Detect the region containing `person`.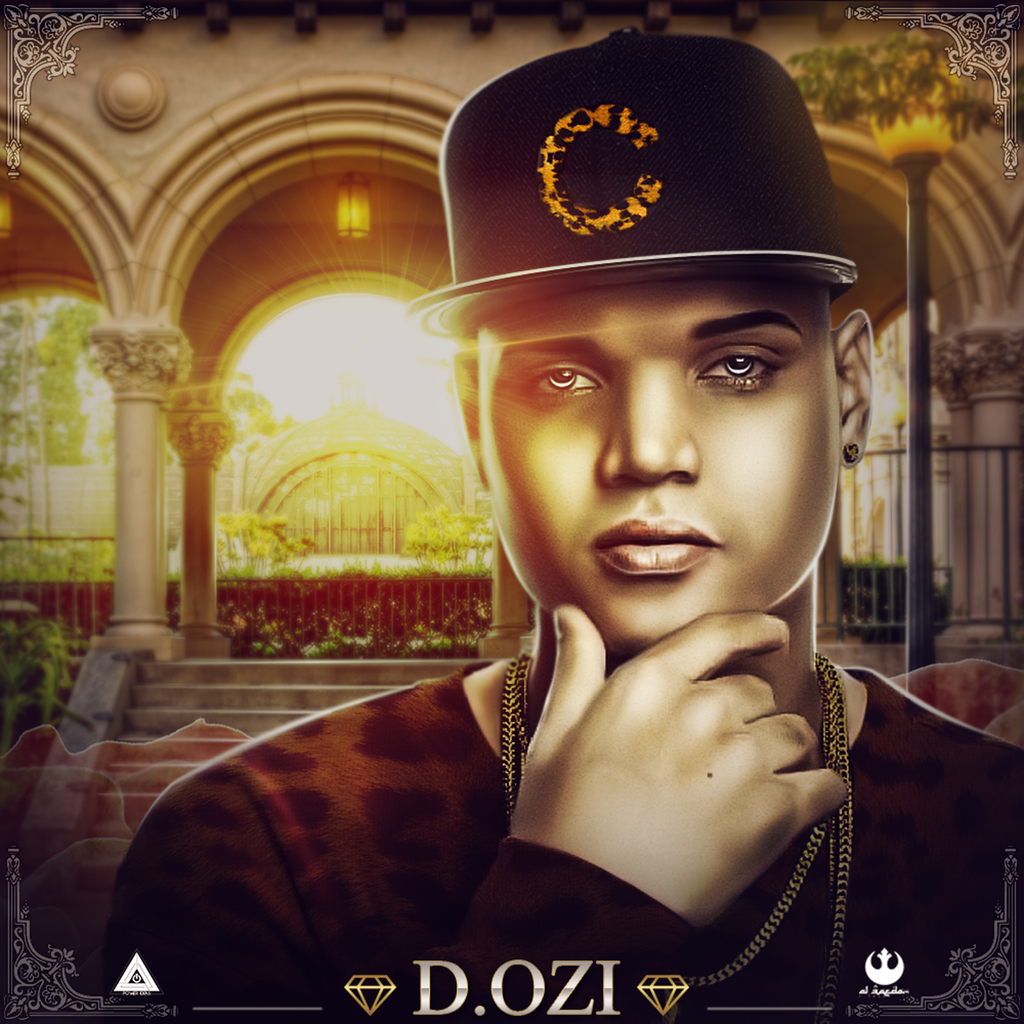
[168, 159, 952, 1023].
